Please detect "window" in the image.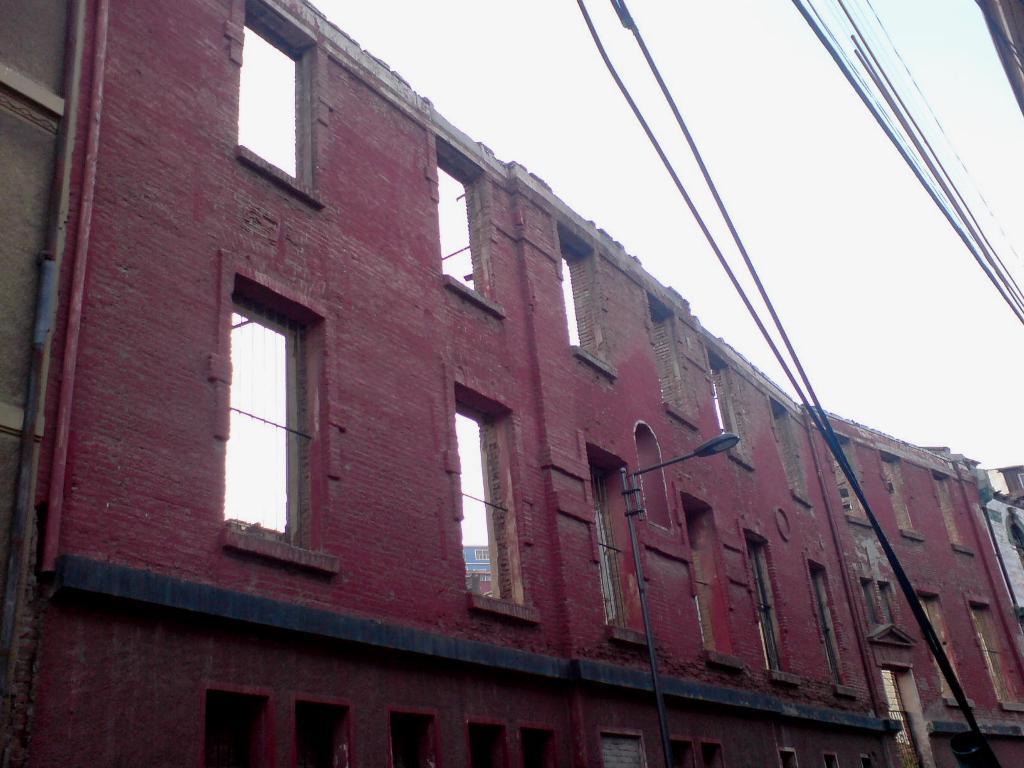
x1=431 y1=125 x2=505 y2=315.
